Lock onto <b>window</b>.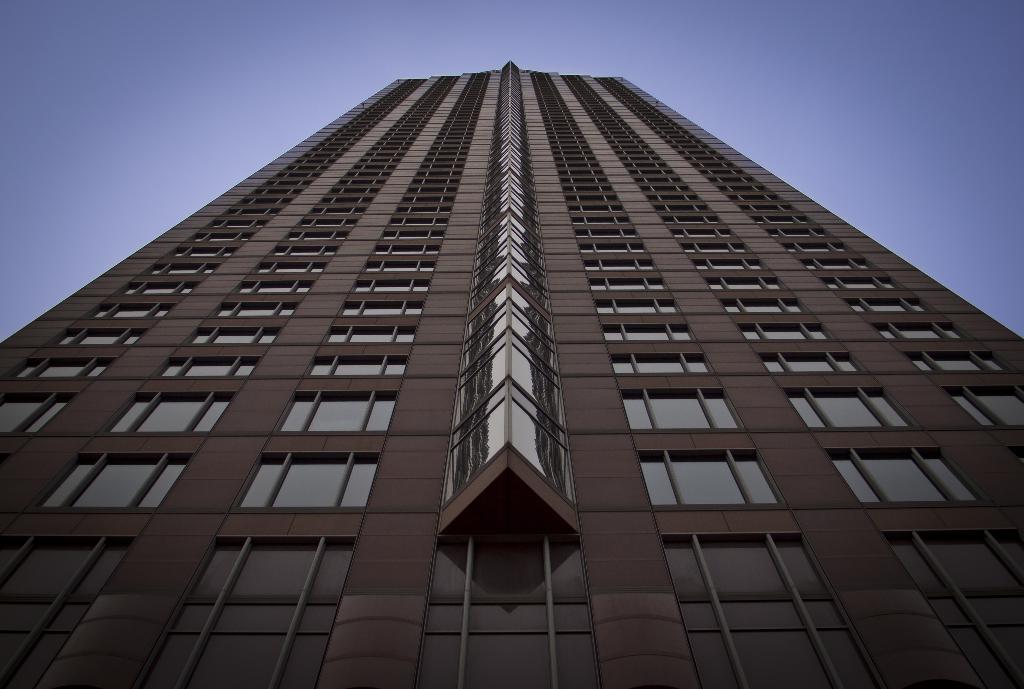
Locked: Rect(604, 323, 694, 343).
